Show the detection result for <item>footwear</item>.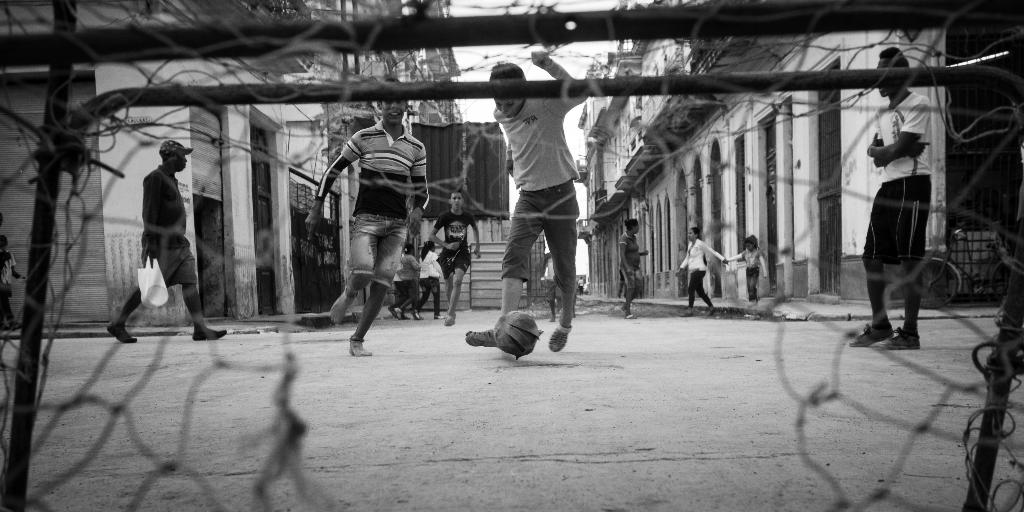
387/307/406/320.
